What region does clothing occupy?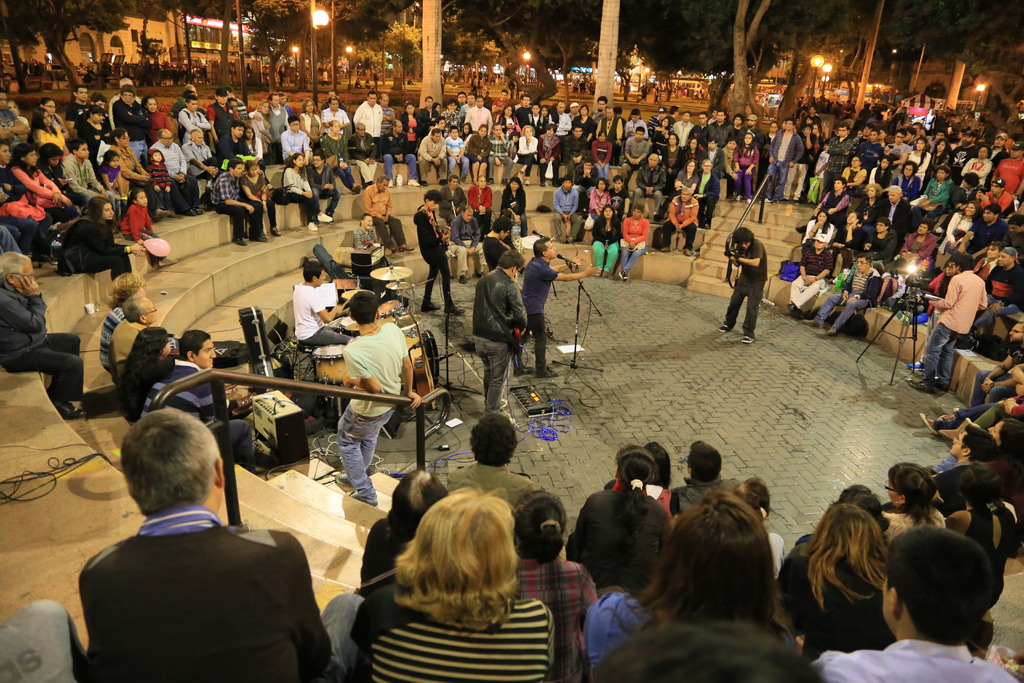
bbox=[463, 180, 502, 236].
